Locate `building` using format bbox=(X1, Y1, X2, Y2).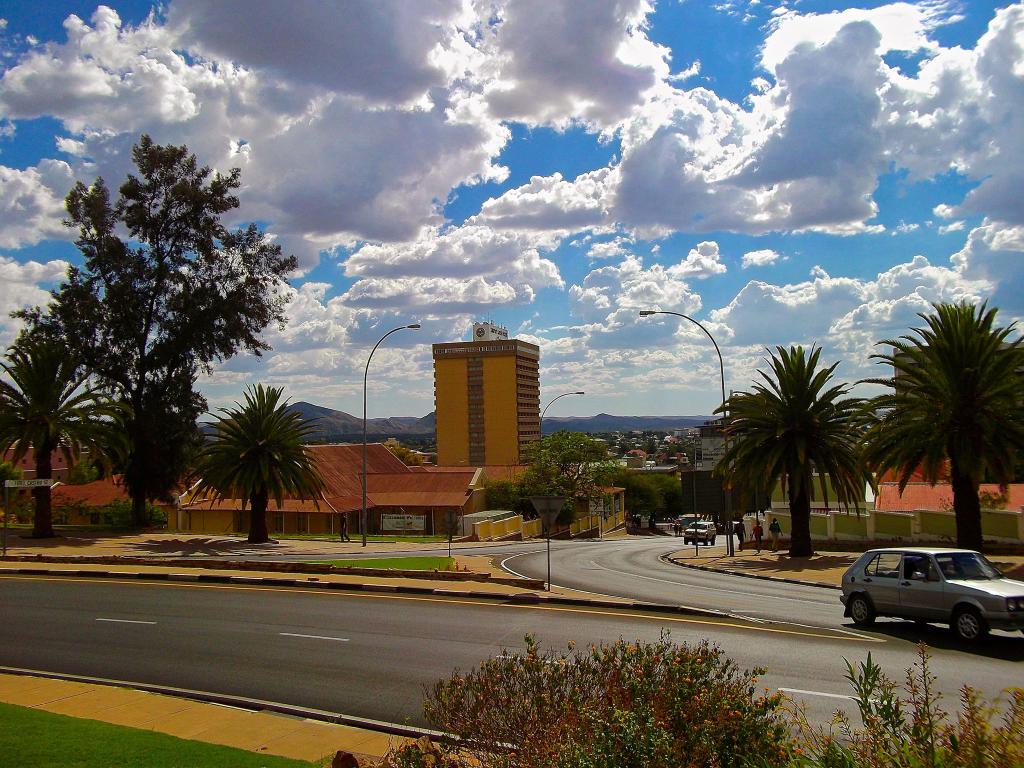
bbox=(433, 322, 539, 484).
